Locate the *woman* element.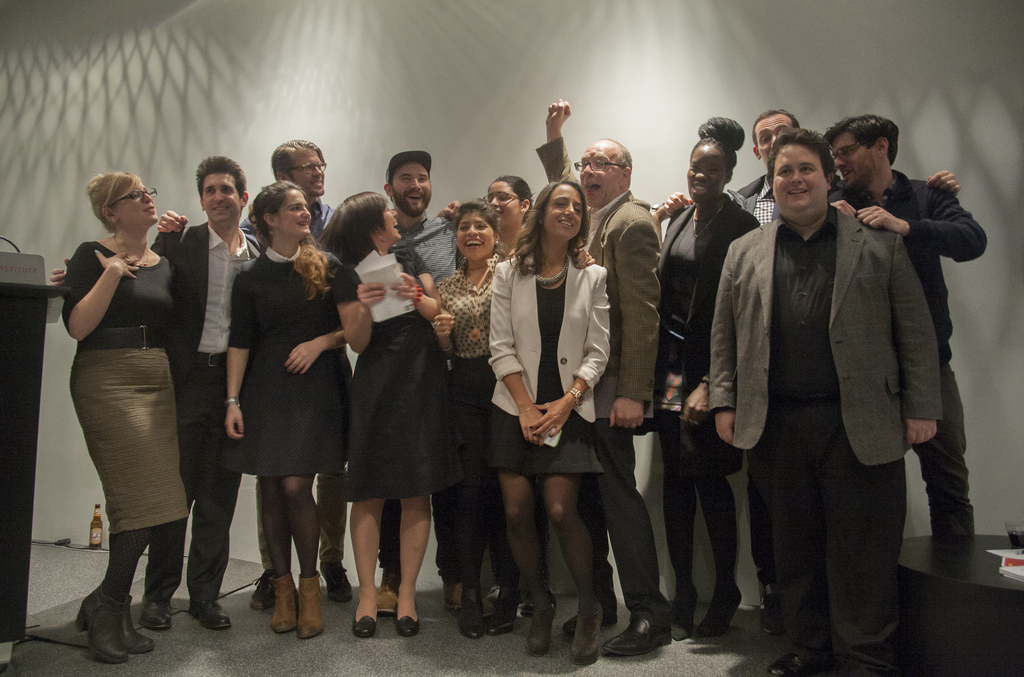
Element bbox: {"left": 317, "top": 186, "right": 442, "bottom": 640}.
